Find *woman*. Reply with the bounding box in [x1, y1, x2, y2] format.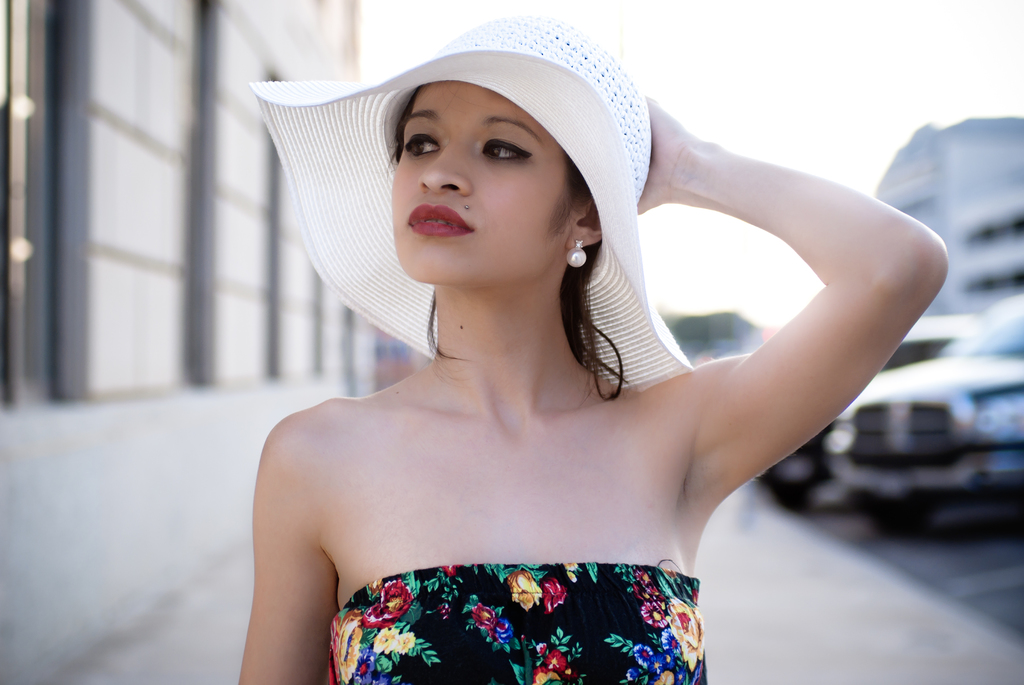
[233, 9, 954, 684].
